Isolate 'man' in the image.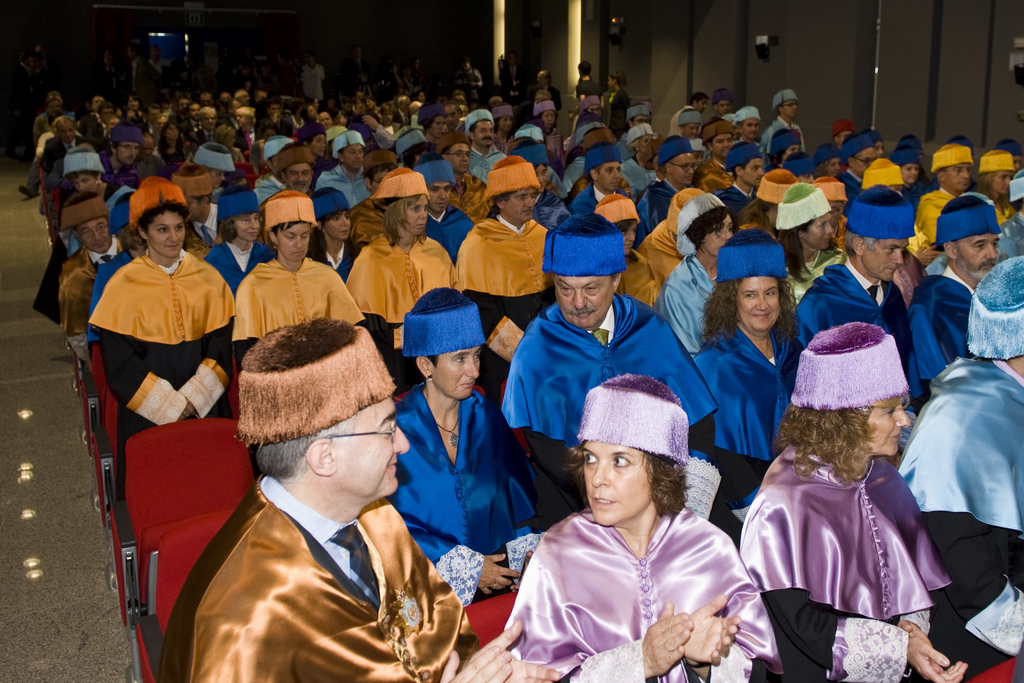
Isolated region: {"x1": 106, "y1": 124, "x2": 143, "y2": 178}.
